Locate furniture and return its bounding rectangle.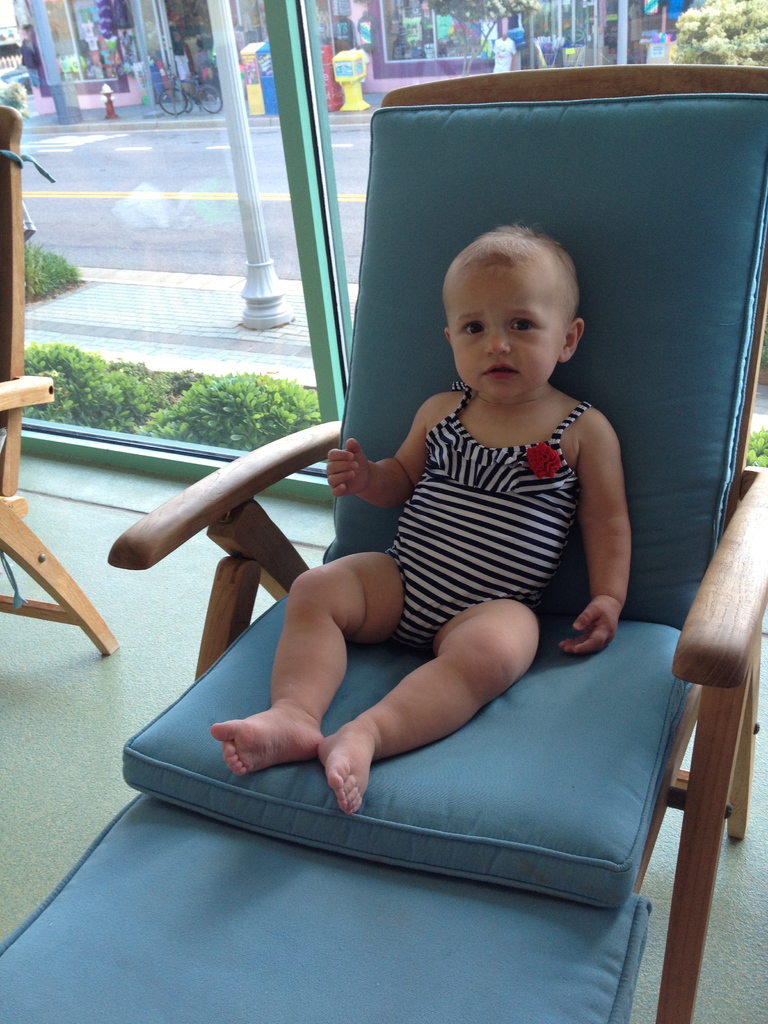
{"left": 0, "top": 101, "right": 122, "bottom": 659}.
